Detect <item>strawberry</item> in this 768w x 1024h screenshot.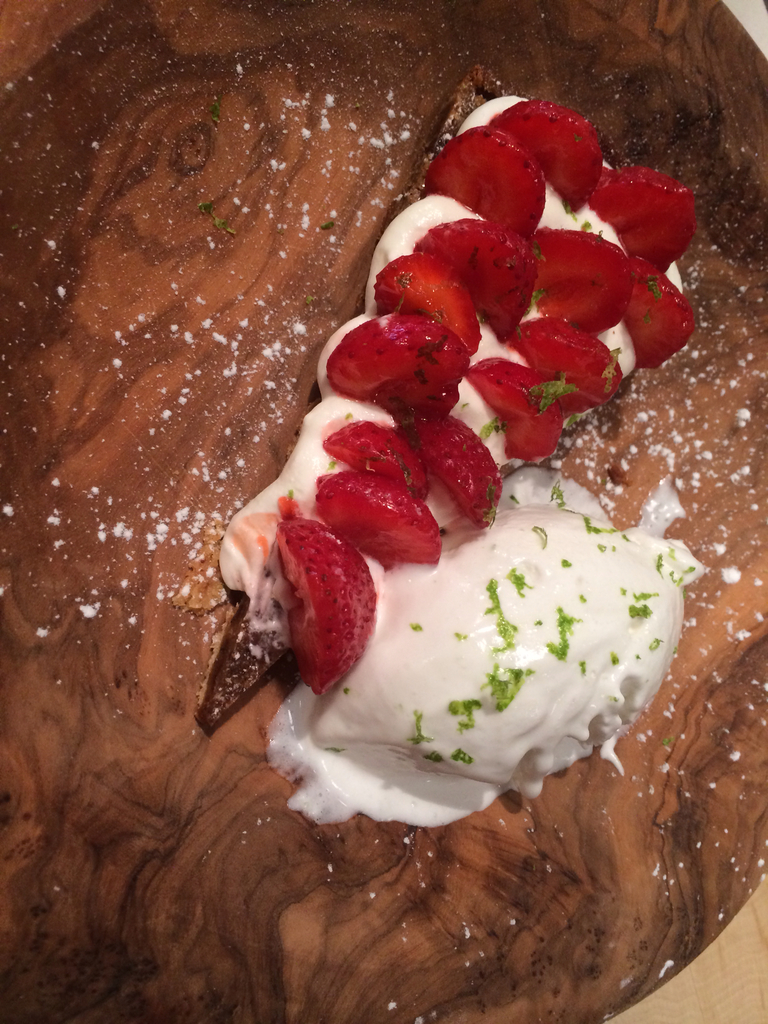
Detection: 315/469/441/567.
